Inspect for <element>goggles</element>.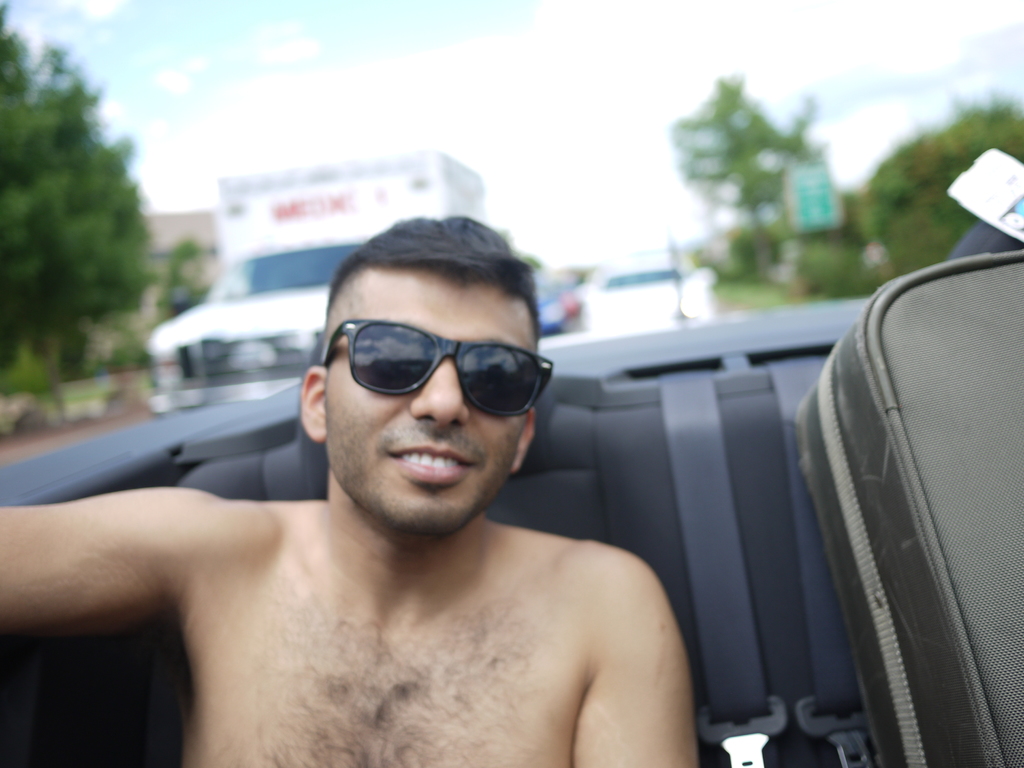
Inspection: box(305, 311, 559, 422).
